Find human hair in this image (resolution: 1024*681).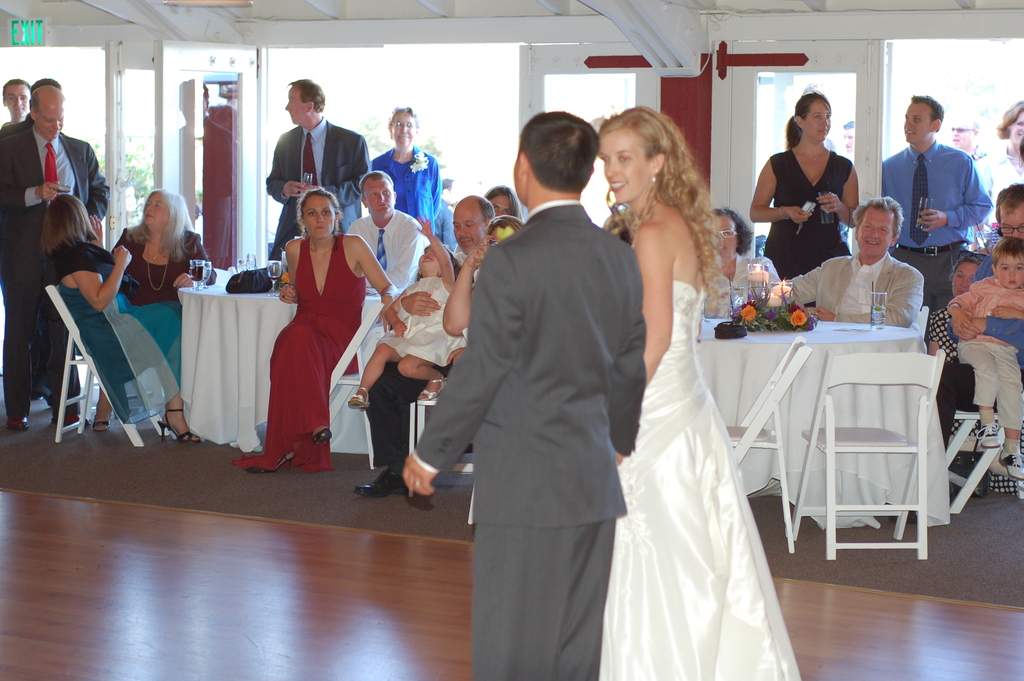
(left=38, top=193, right=102, bottom=256).
